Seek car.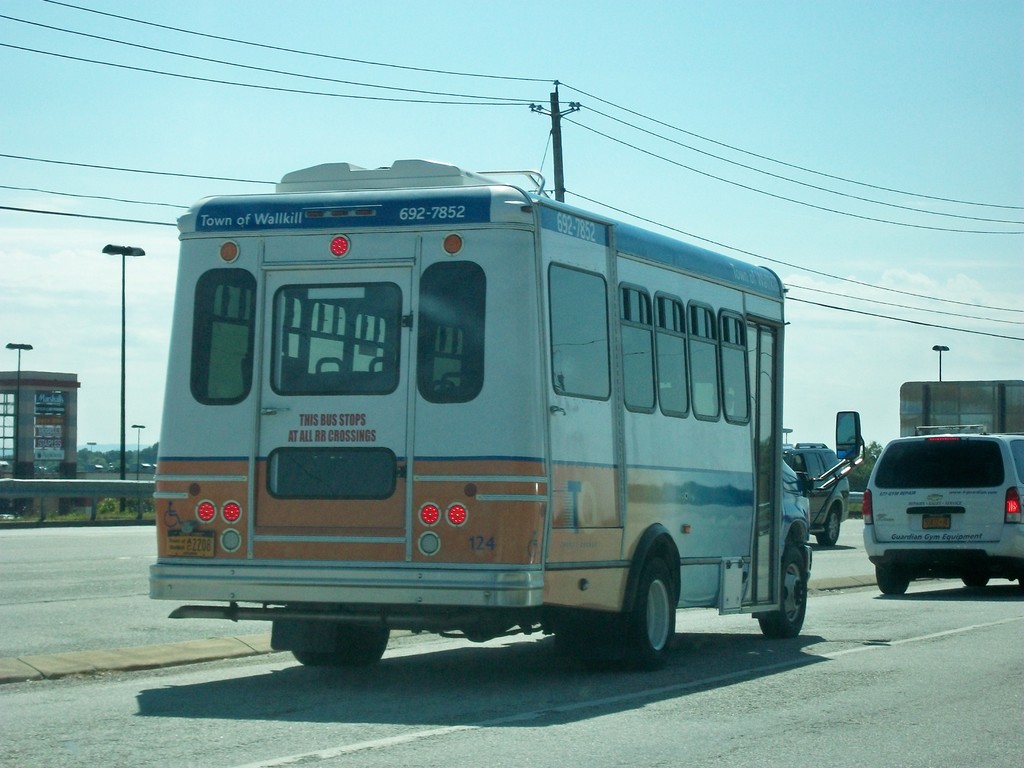
left=781, top=442, right=845, bottom=552.
